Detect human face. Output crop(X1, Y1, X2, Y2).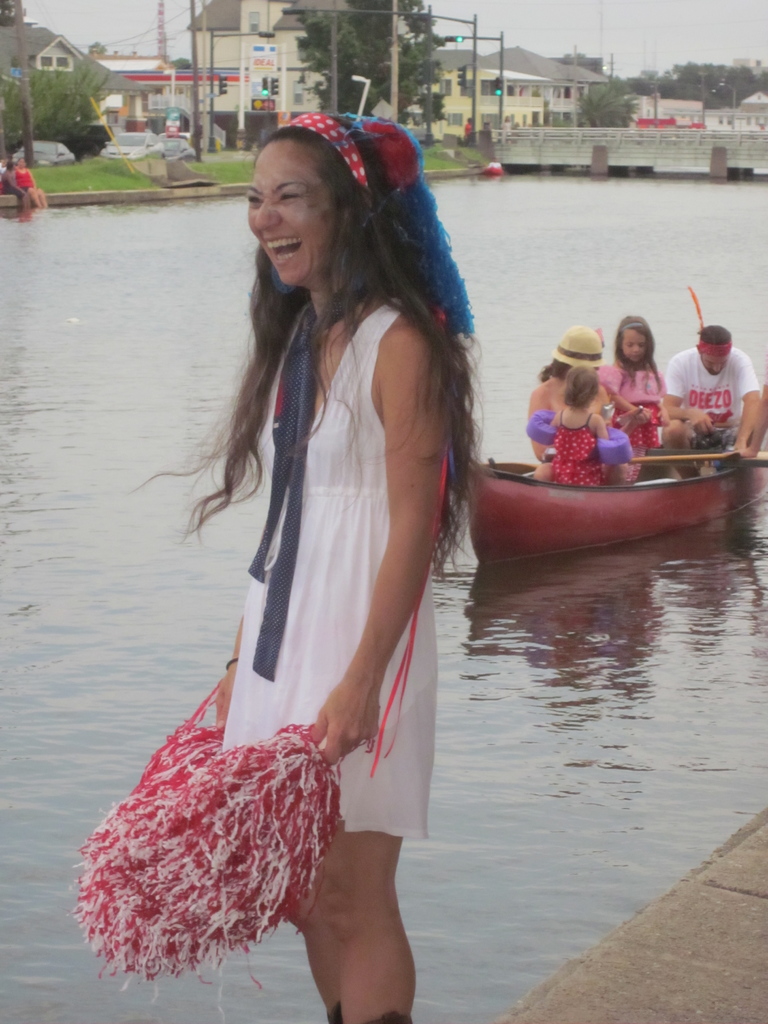
crop(620, 324, 649, 364).
